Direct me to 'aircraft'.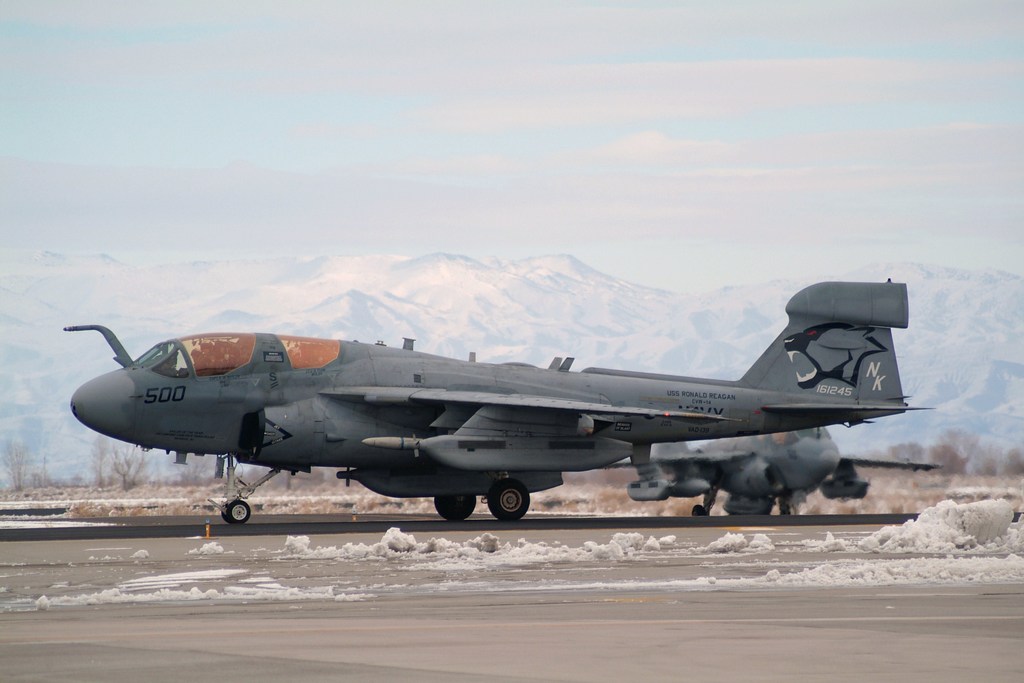
Direction: x1=604, y1=419, x2=945, y2=524.
